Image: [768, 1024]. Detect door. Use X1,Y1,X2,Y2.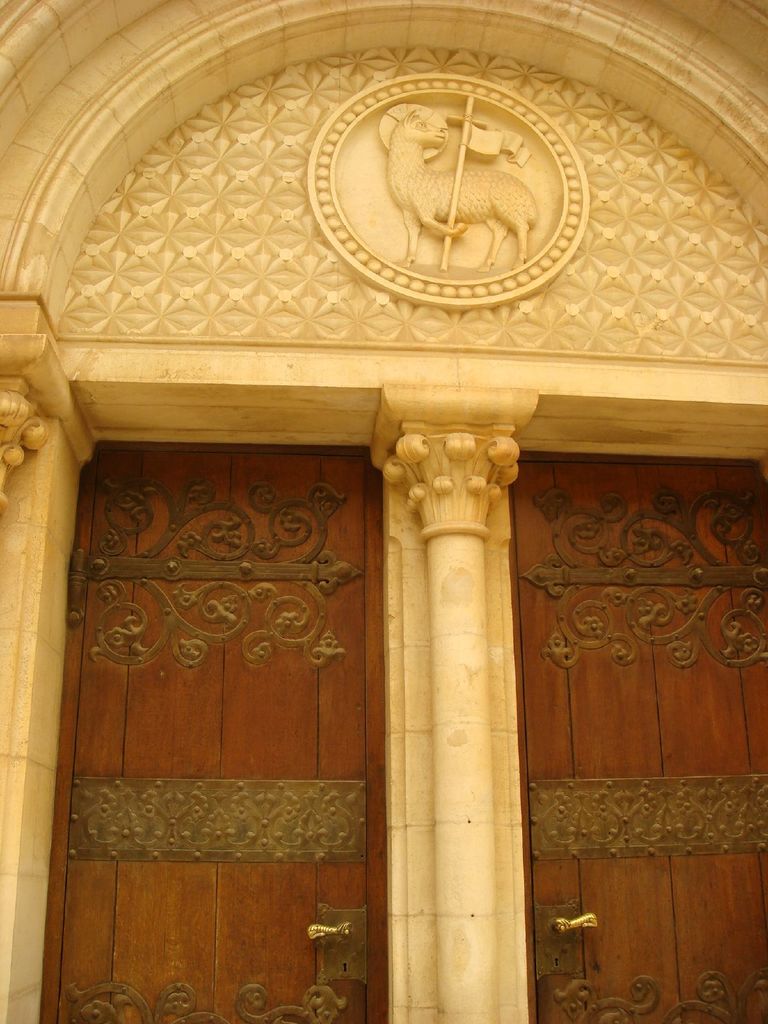
523,445,767,1023.
